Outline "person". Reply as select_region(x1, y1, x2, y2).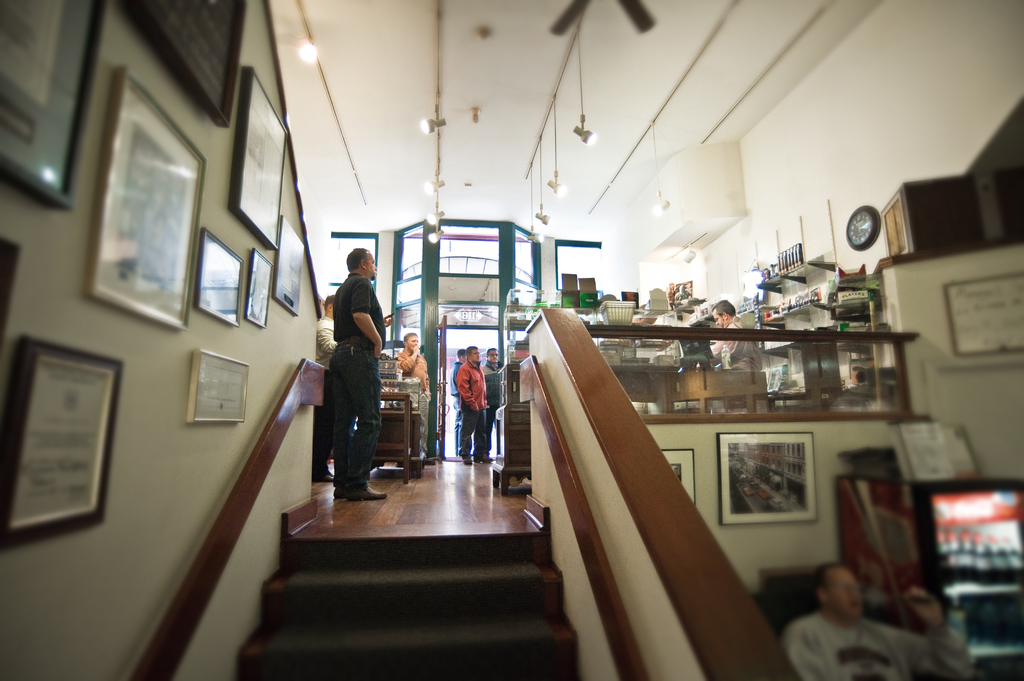
select_region(481, 346, 504, 460).
